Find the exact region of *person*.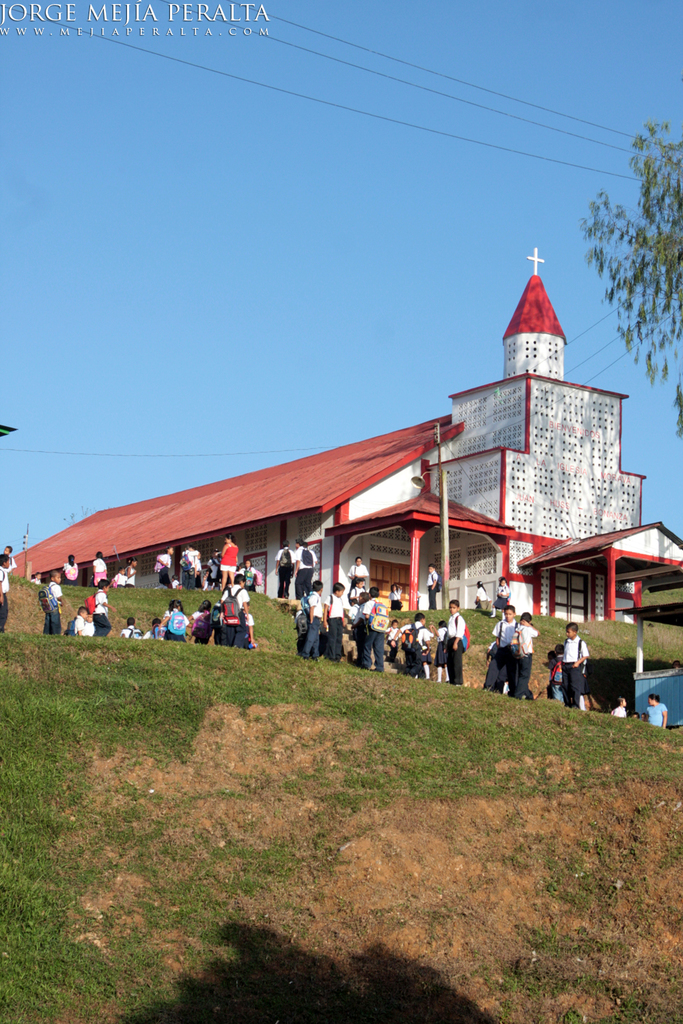
Exact region: [299,575,322,656].
